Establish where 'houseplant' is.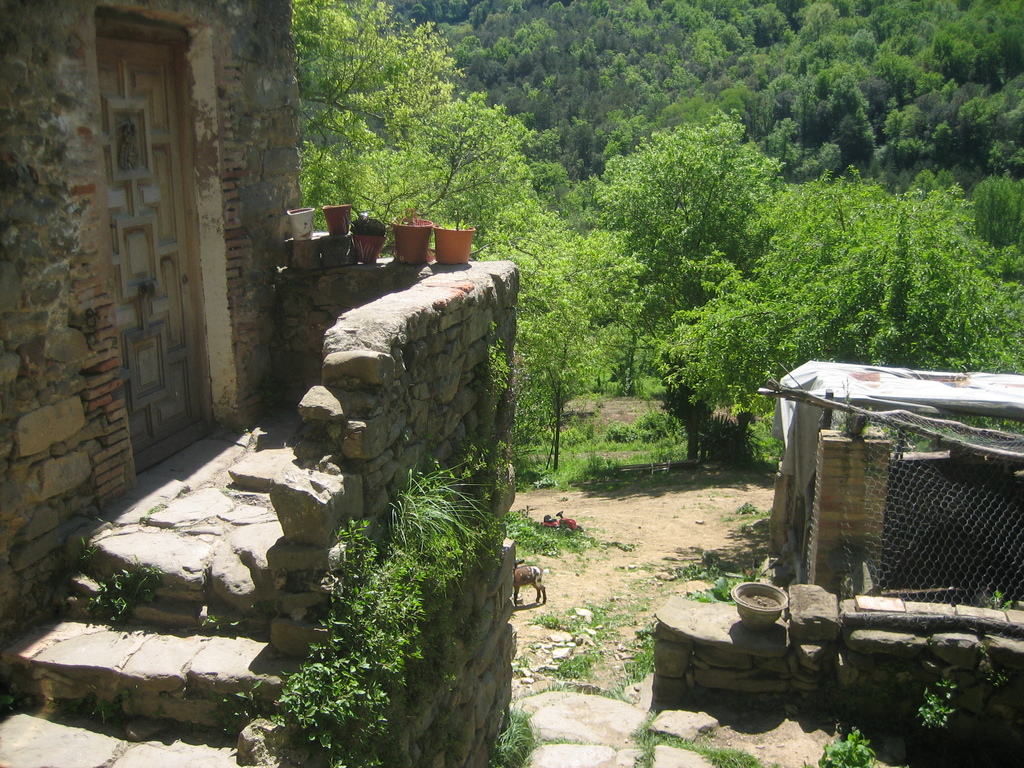
Established at (left=383, top=196, right=429, bottom=263).
